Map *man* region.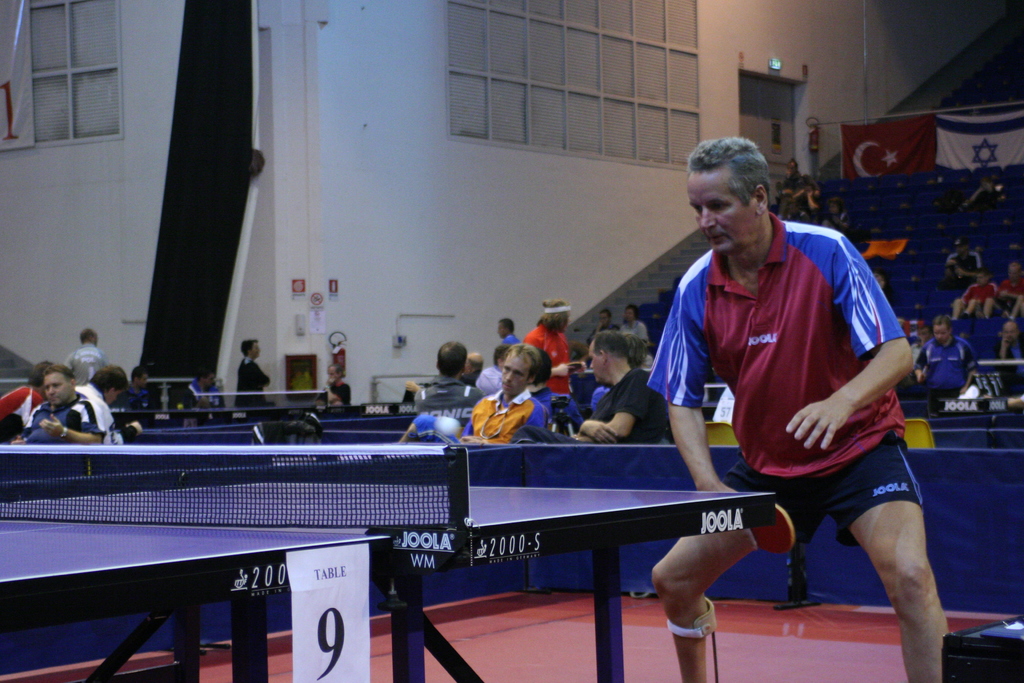
Mapped to BBox(497, 320, 524, 353).
